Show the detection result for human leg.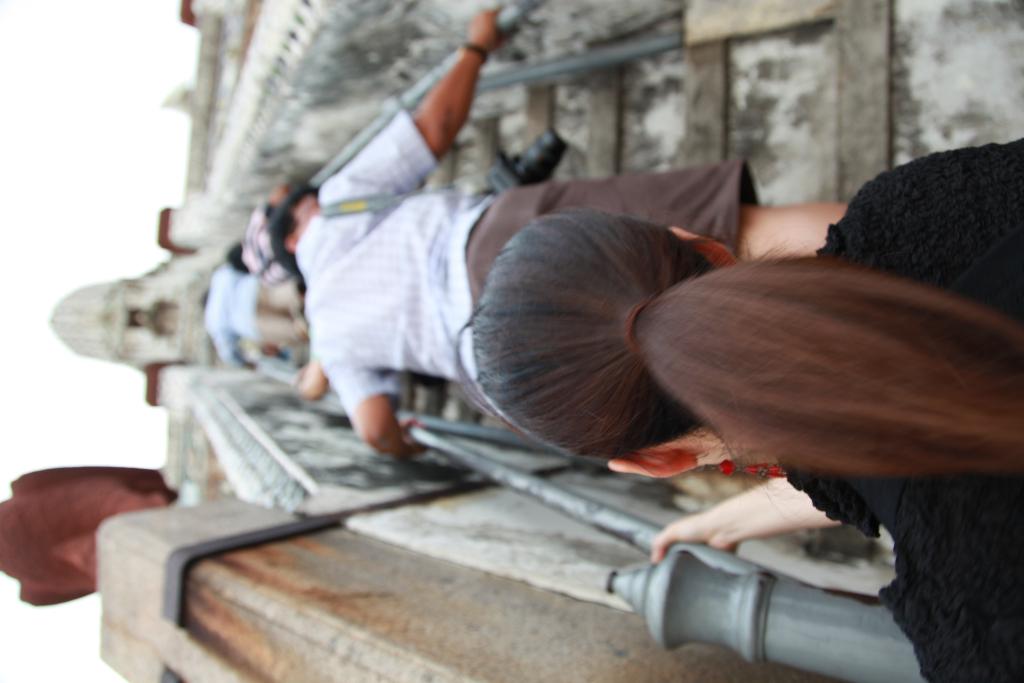
crop(257, 283, 302, 352).
